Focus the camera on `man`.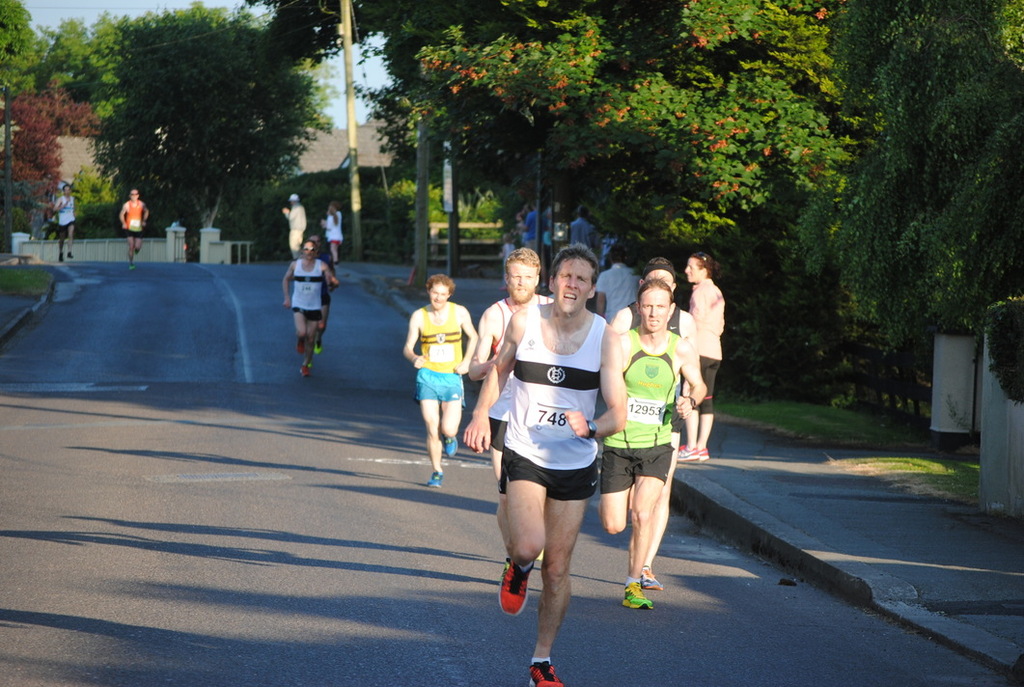
Focus region: (left=466, top=248, right=552, bottom=481).
